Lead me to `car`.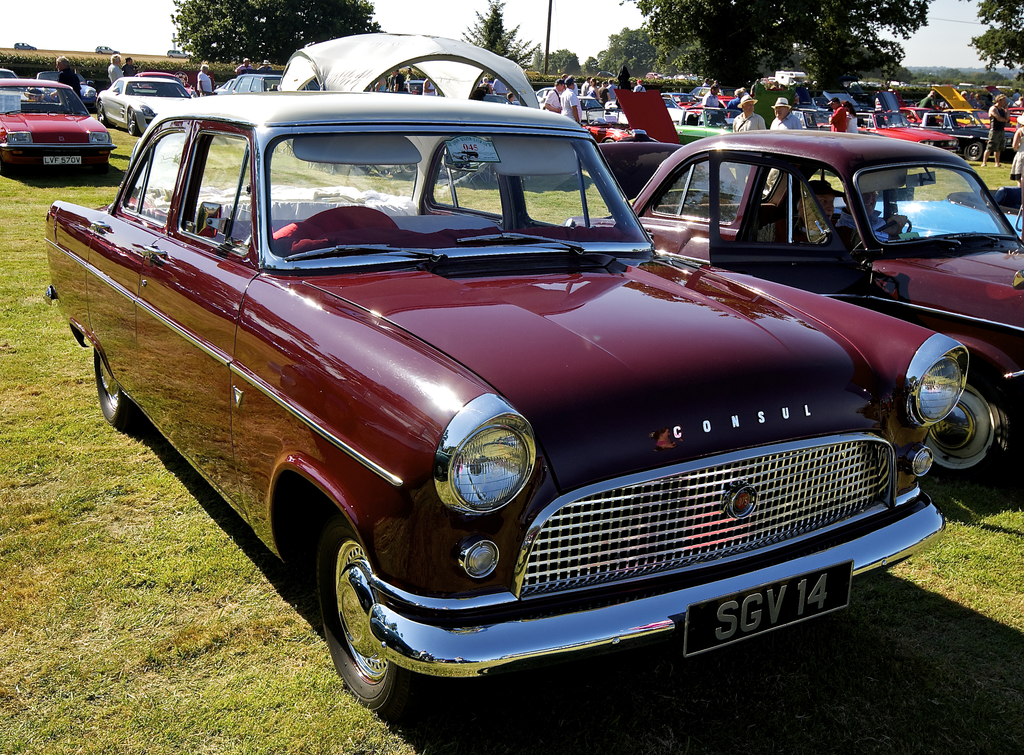
Lead to {"left": 0, "top": 77, "right": 120, "bottom": 175}.
